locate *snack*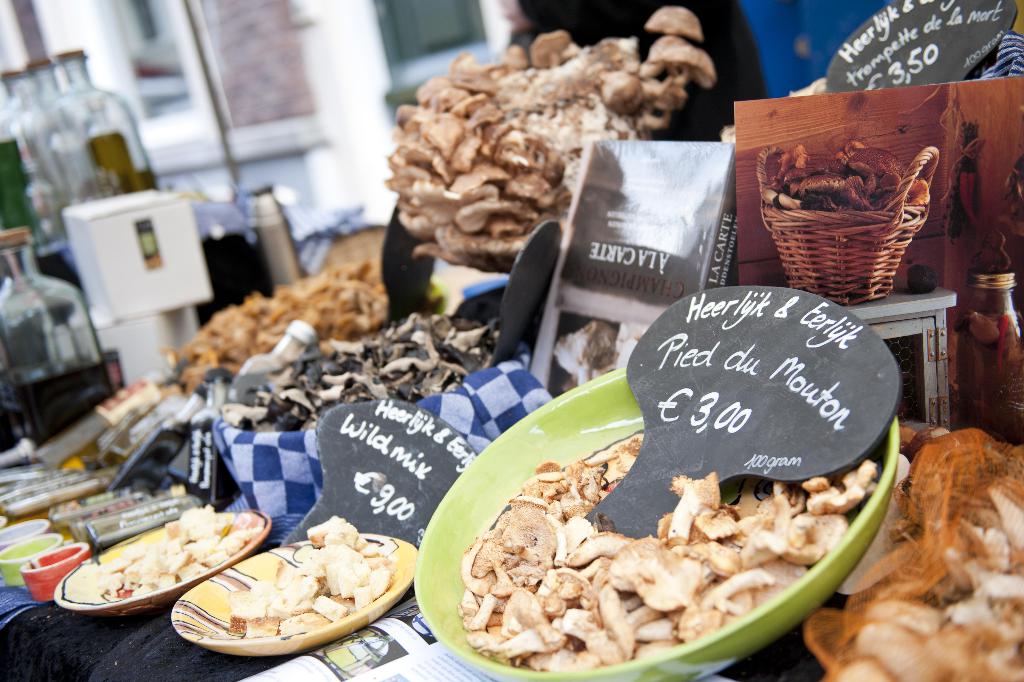
(214,518,385,654)
